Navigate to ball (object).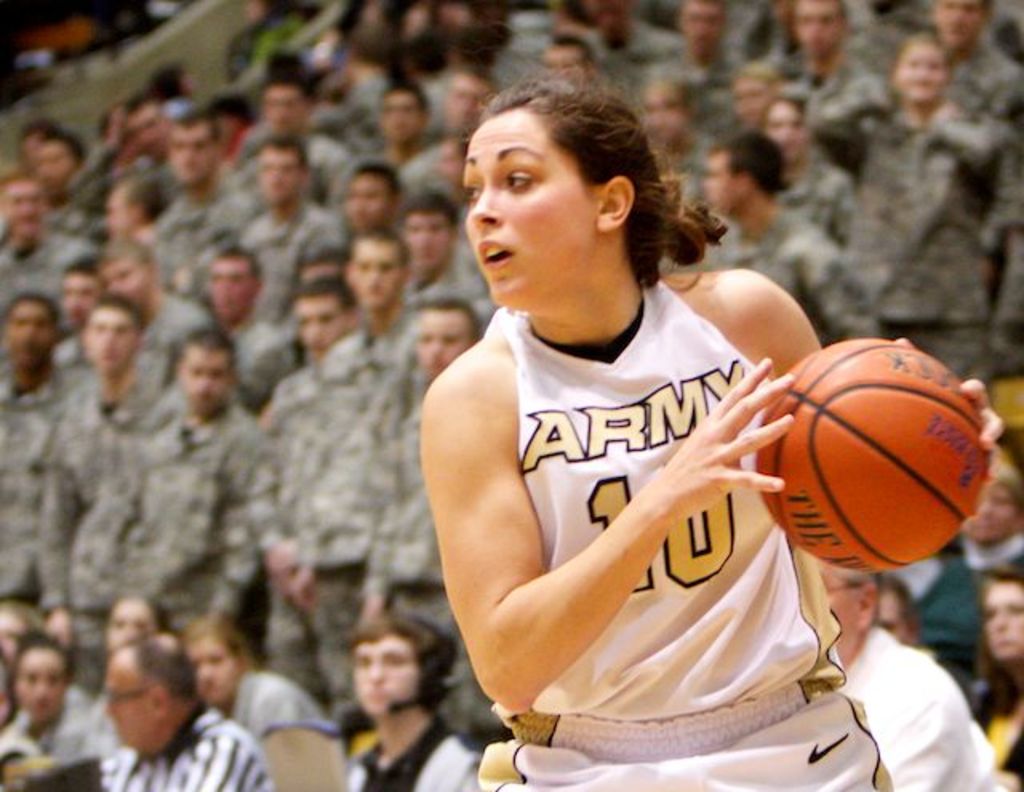
Navigation target: (x1=758, y1=338, x2=990, y2=571).
